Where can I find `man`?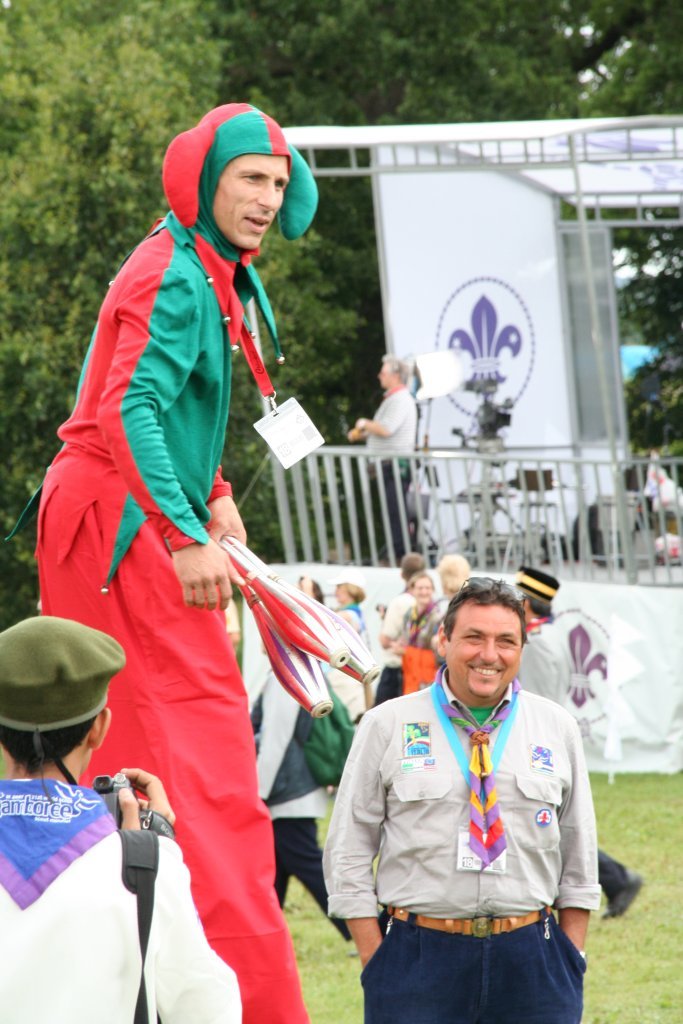
You can find it at 512,563,644,906.
